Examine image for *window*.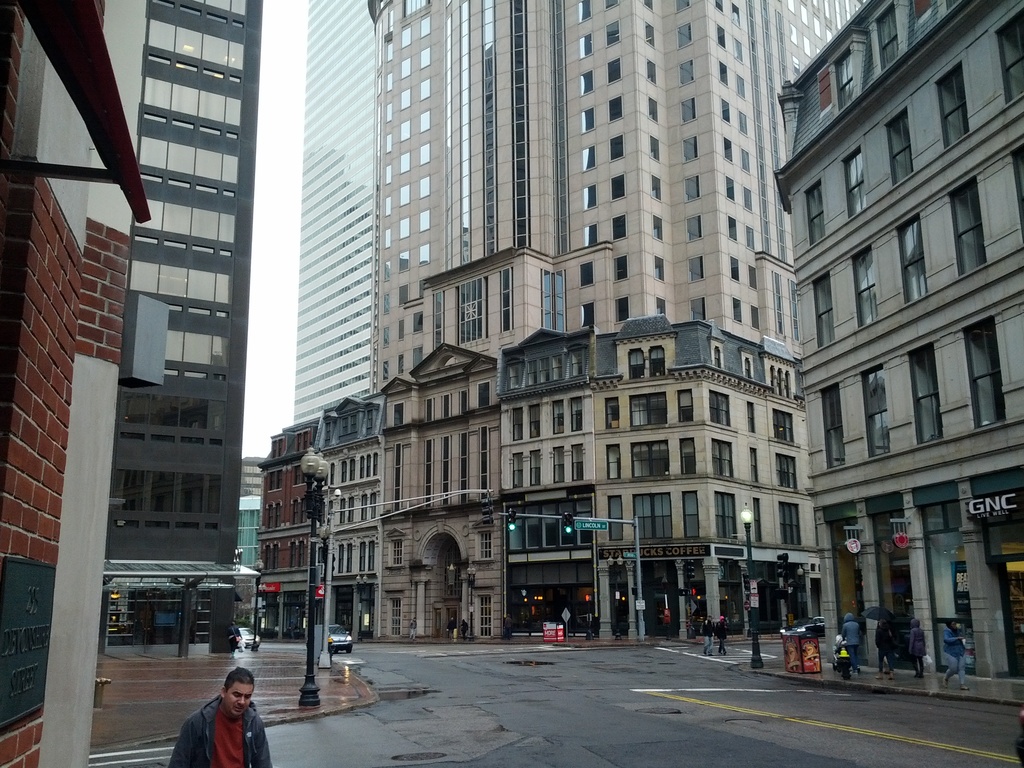
Examination result: l=677, t=97, r=696, b=125.
